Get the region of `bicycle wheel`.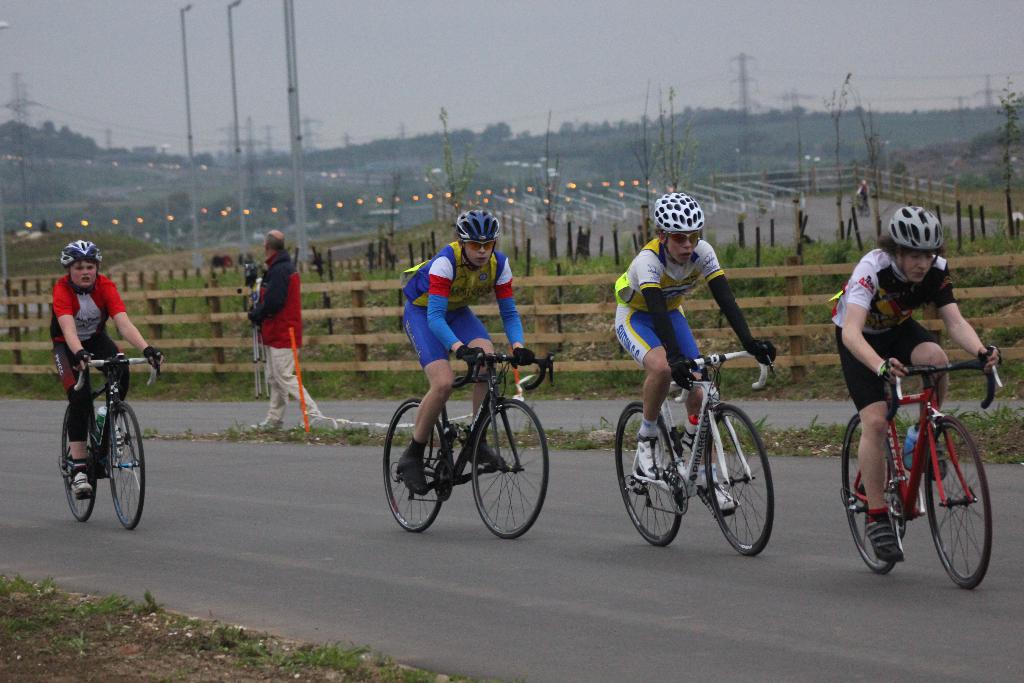
[left=106, top=403, right=150, bottom=534].
